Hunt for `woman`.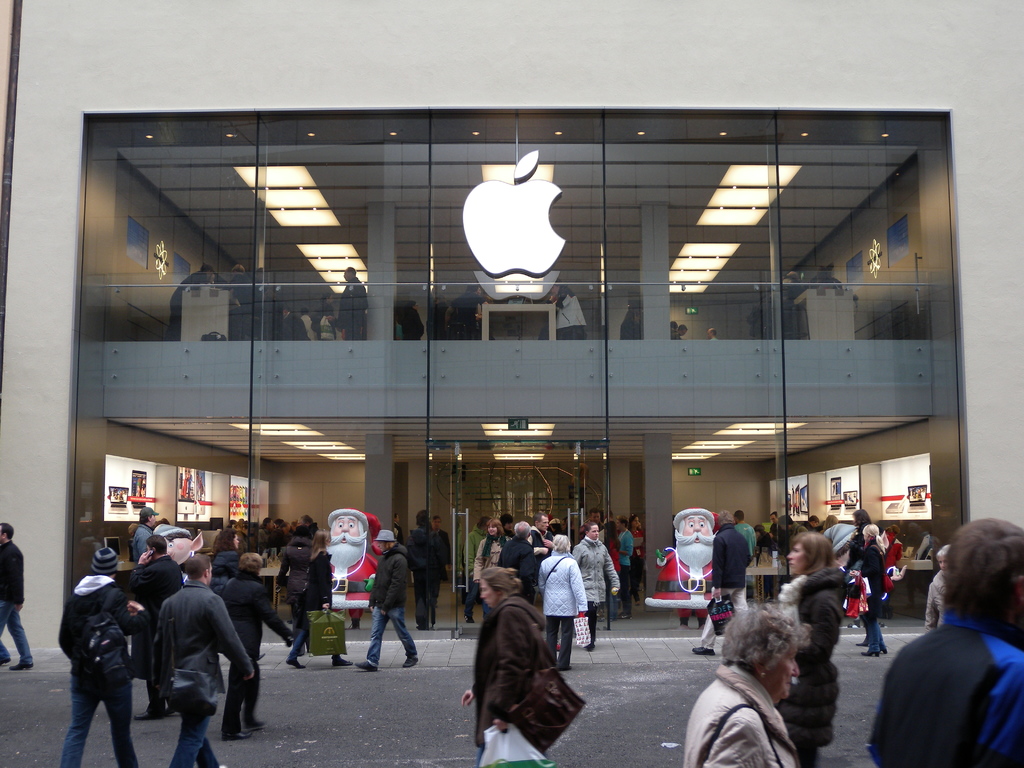
Hunted down at bbox(774, 530, 856, 767).
